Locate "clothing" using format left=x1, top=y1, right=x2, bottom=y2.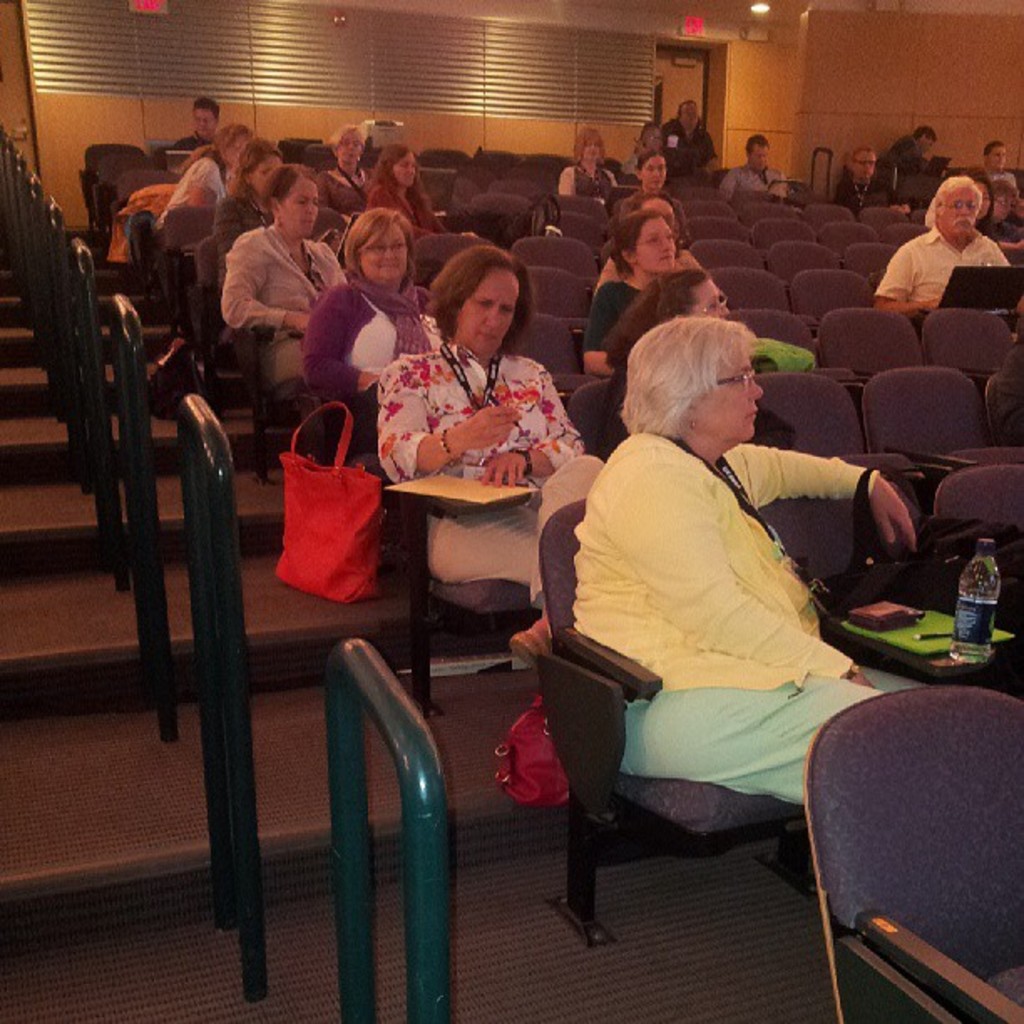
left=557, top=435, right=922, bottom=795.
